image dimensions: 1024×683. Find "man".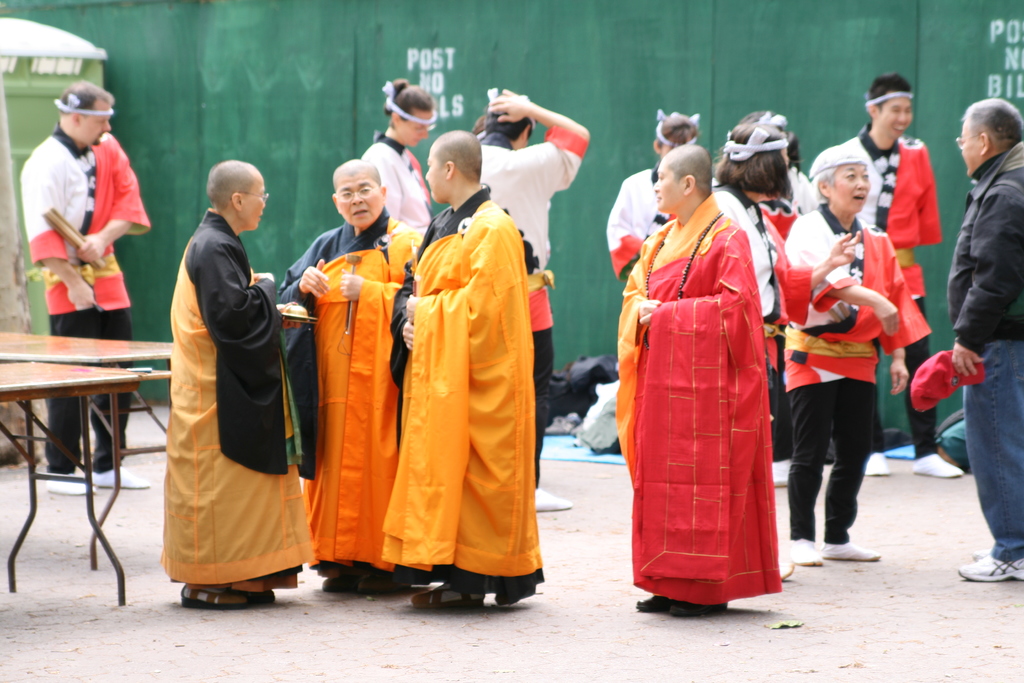
<region>276, 163, 426, 600</region>.
